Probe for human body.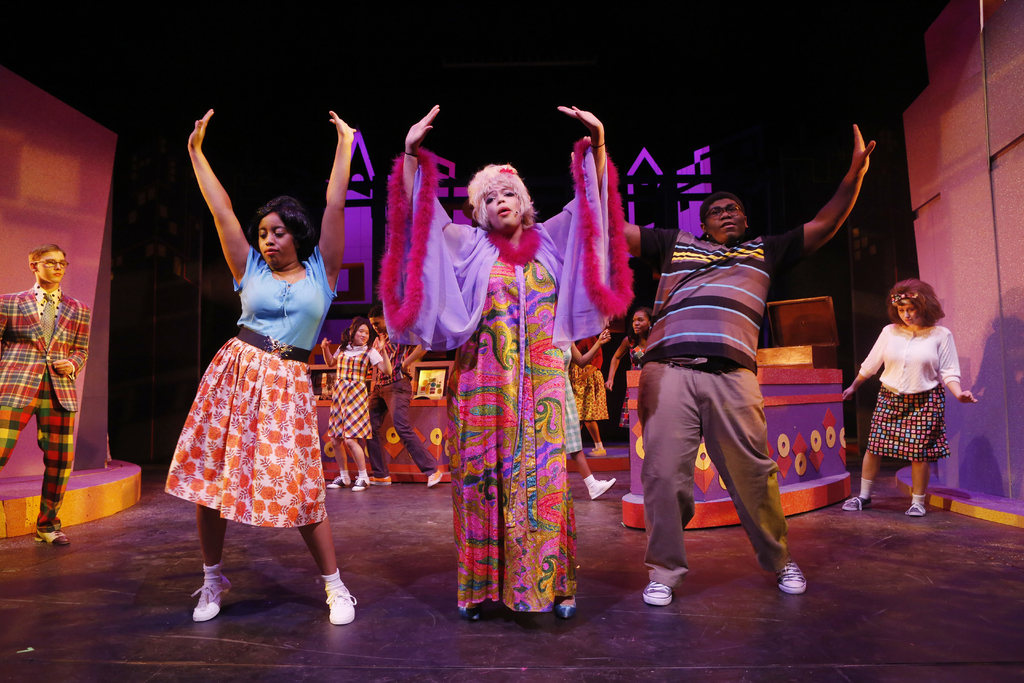
Probe result: {"left": 187, "top": 110, "right": 356, "bottom": 623}.
